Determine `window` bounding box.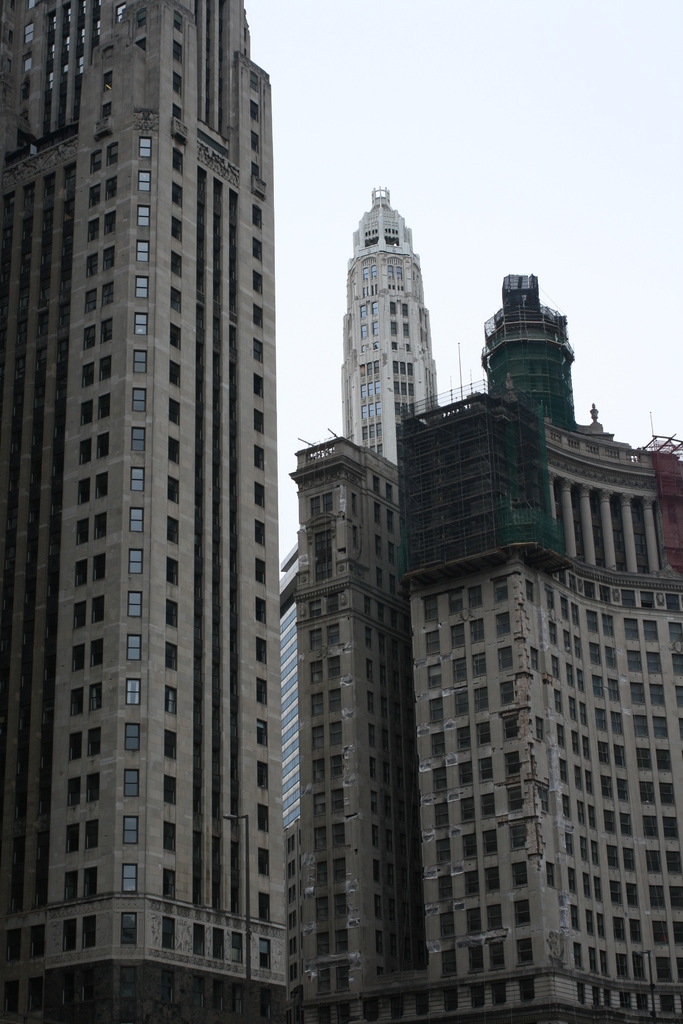
Determined: pyautogui.locateOnScreen(441, 874, 456, 901).
